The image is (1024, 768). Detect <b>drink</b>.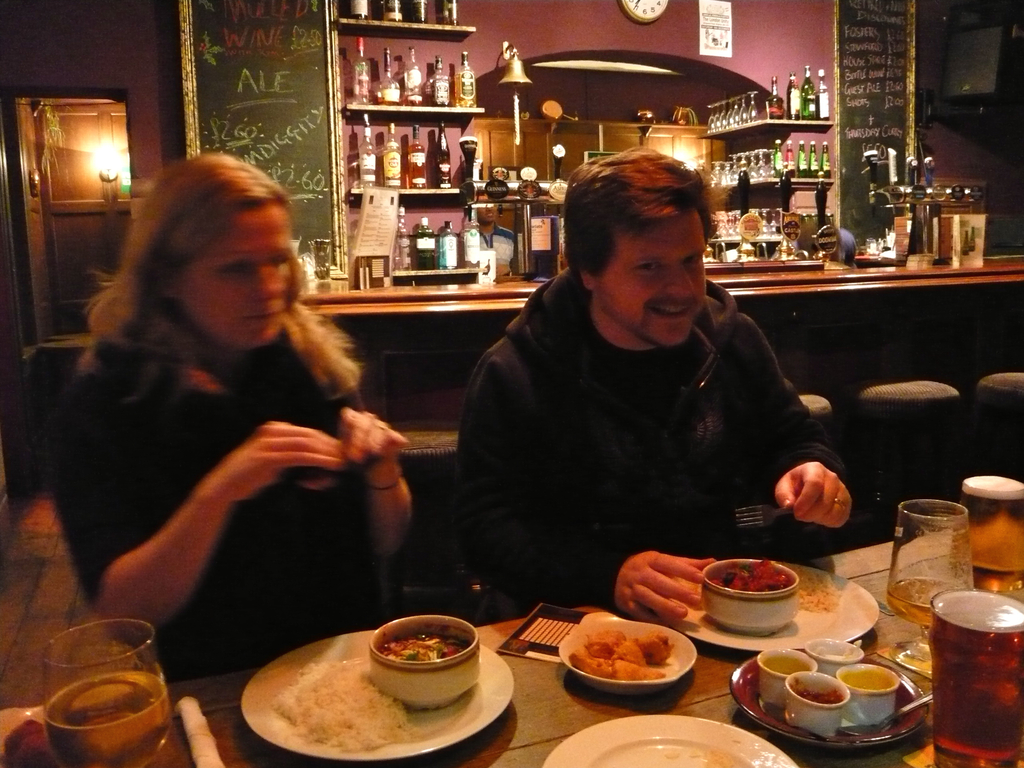
Detection: <region>384, 129, 400, 194</region>.
